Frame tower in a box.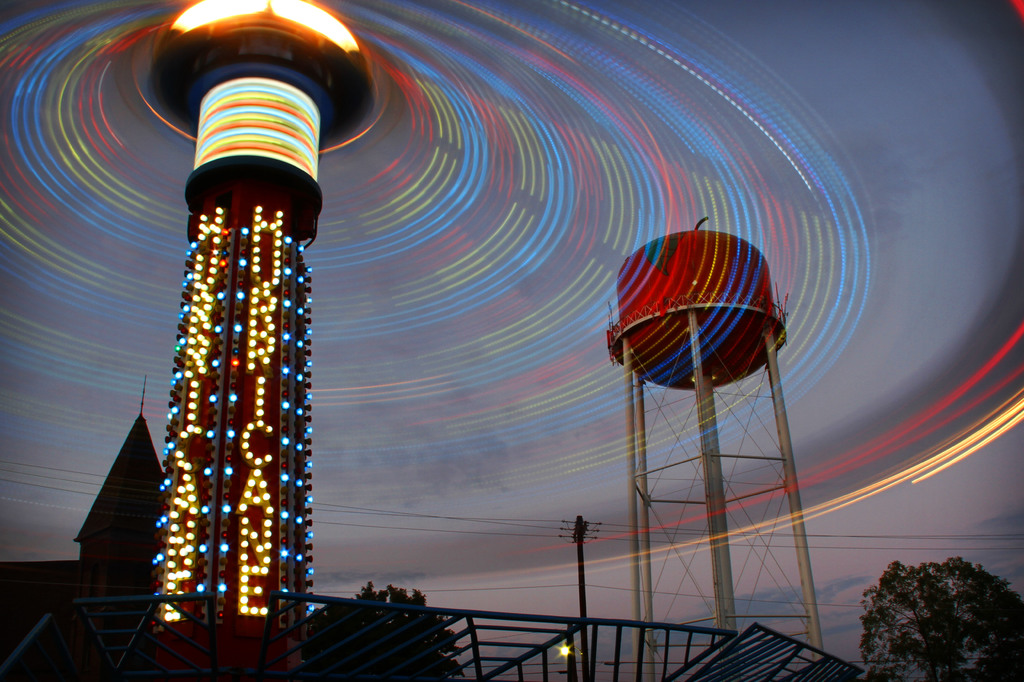
606:240:830:681.
